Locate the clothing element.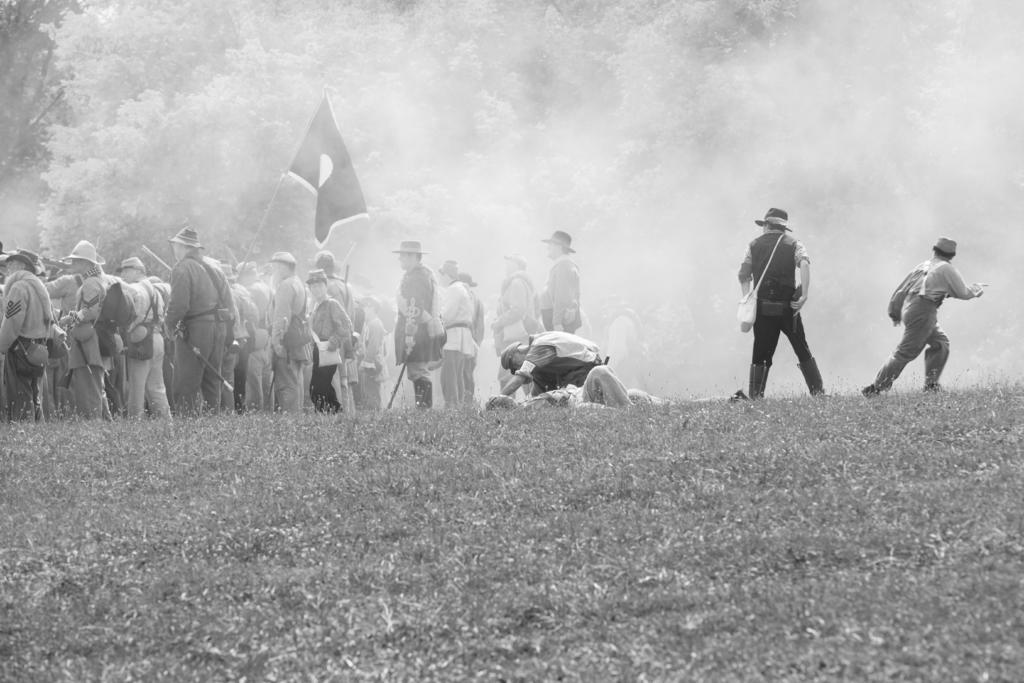
Element bbox: box=[396, 264, 435, 381].
